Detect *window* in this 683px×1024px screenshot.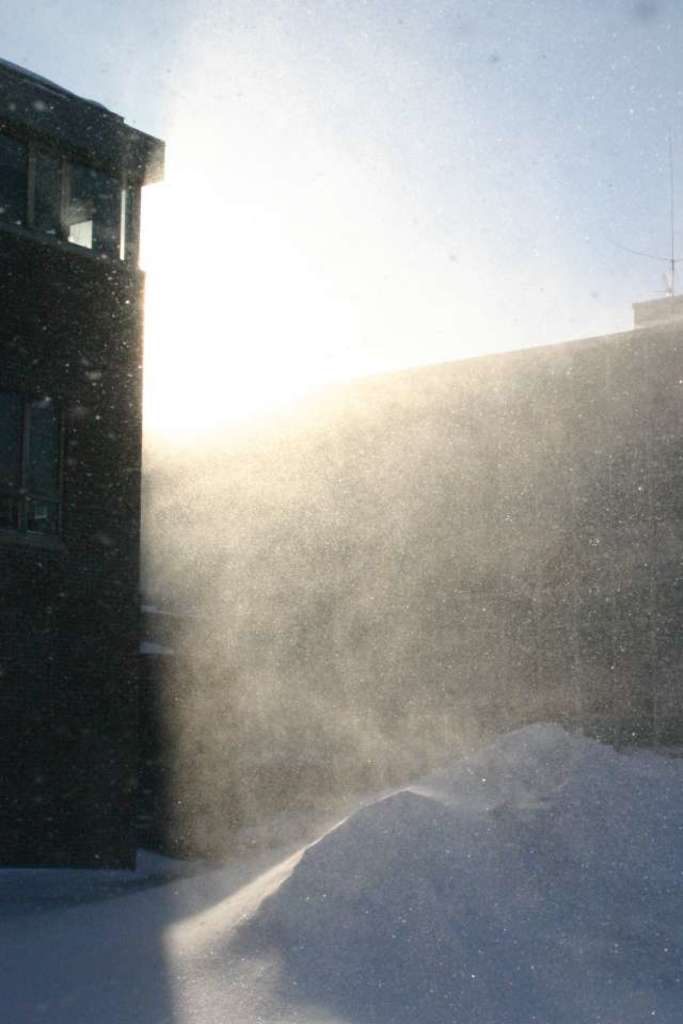
Detection: 0, 133, 130, 274.
